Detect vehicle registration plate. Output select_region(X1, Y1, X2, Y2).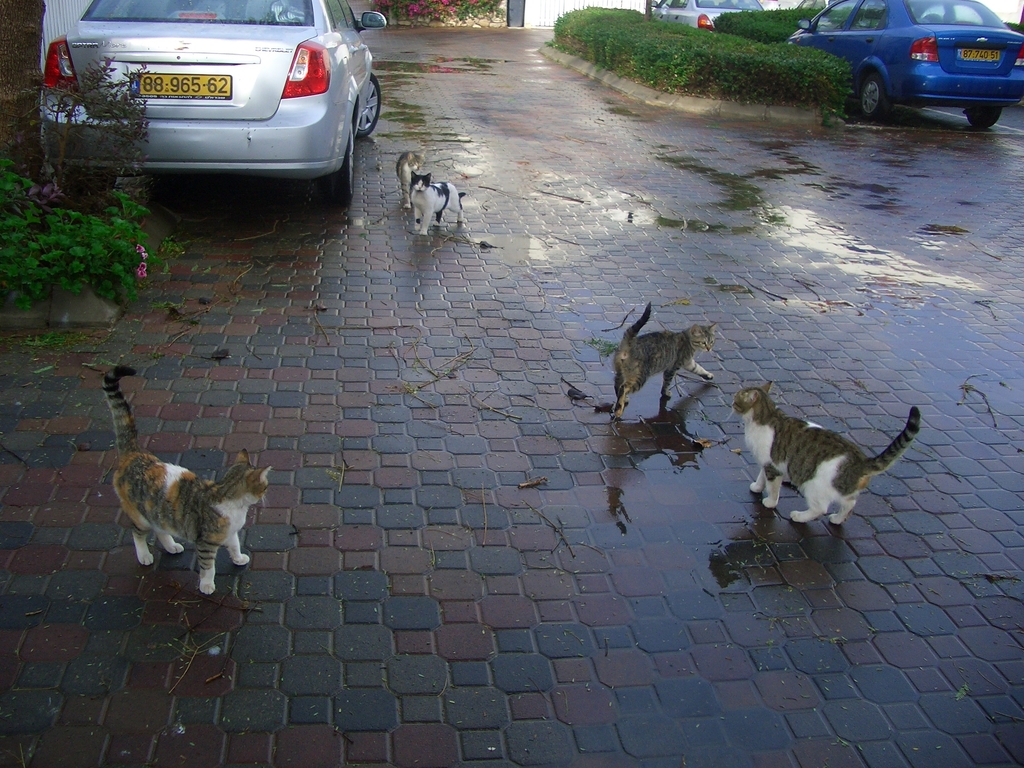
select_region(132, 69, 232, 100).
